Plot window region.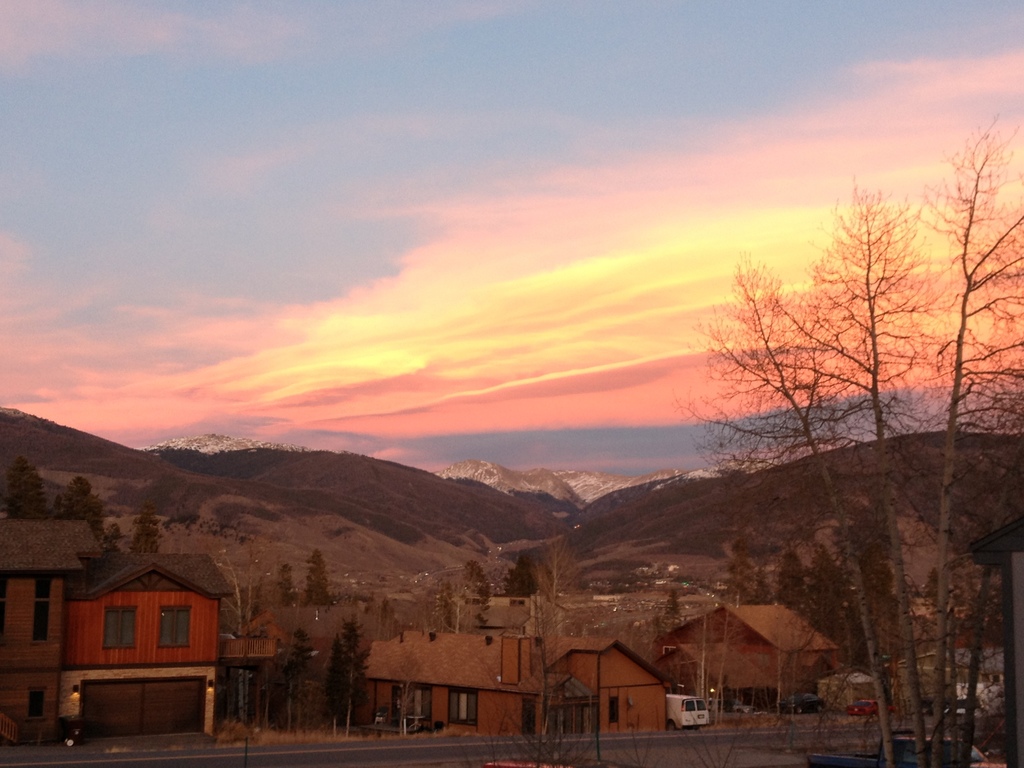
Plotted at x1=445 y1=688 x2=479 y2=728.
